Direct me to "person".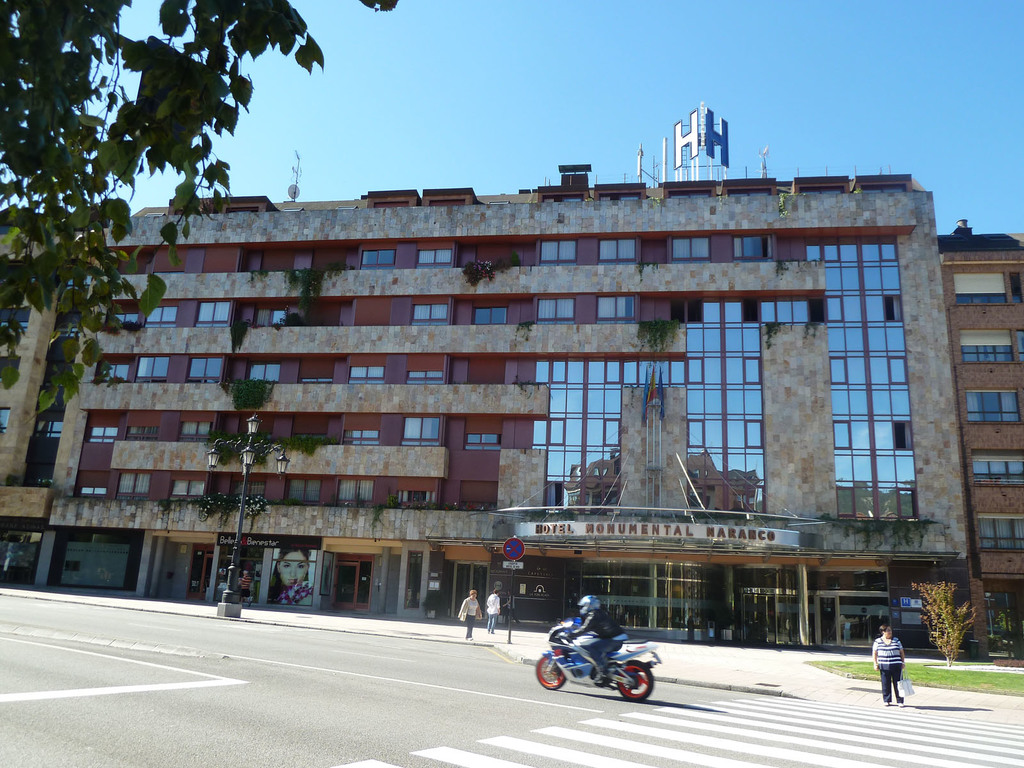
Direction: [x1=458, y1=588, x2=484, y2=643].
